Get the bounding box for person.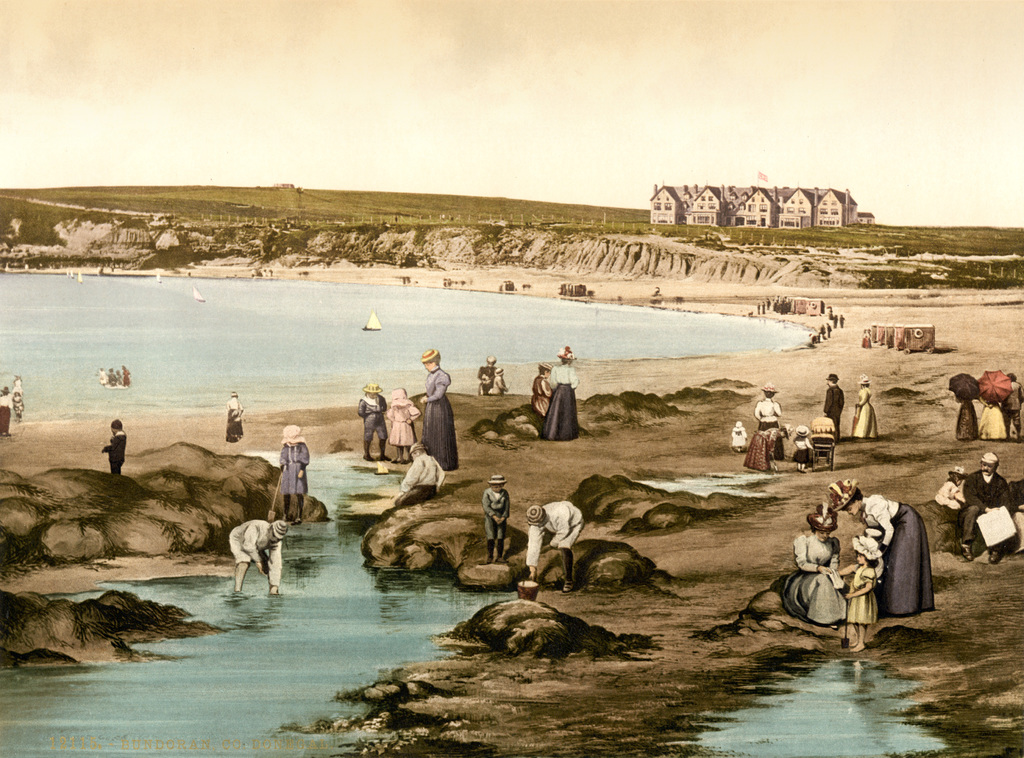
[1002,371,1023,437].
